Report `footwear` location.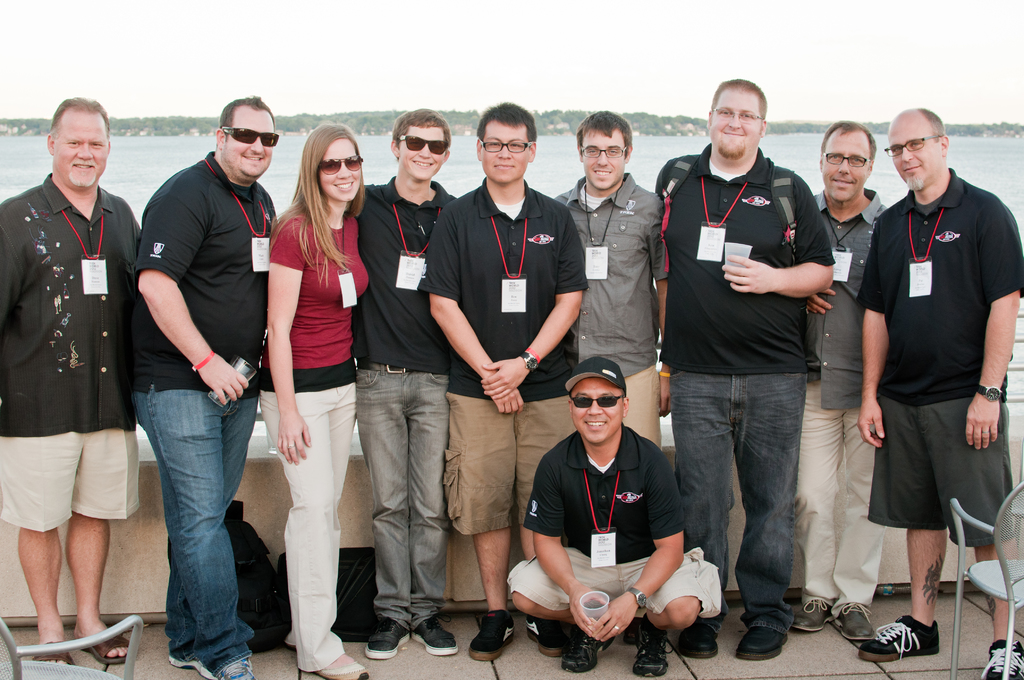
Report: [x1=790, y1=597, x2=834, y2=633].
